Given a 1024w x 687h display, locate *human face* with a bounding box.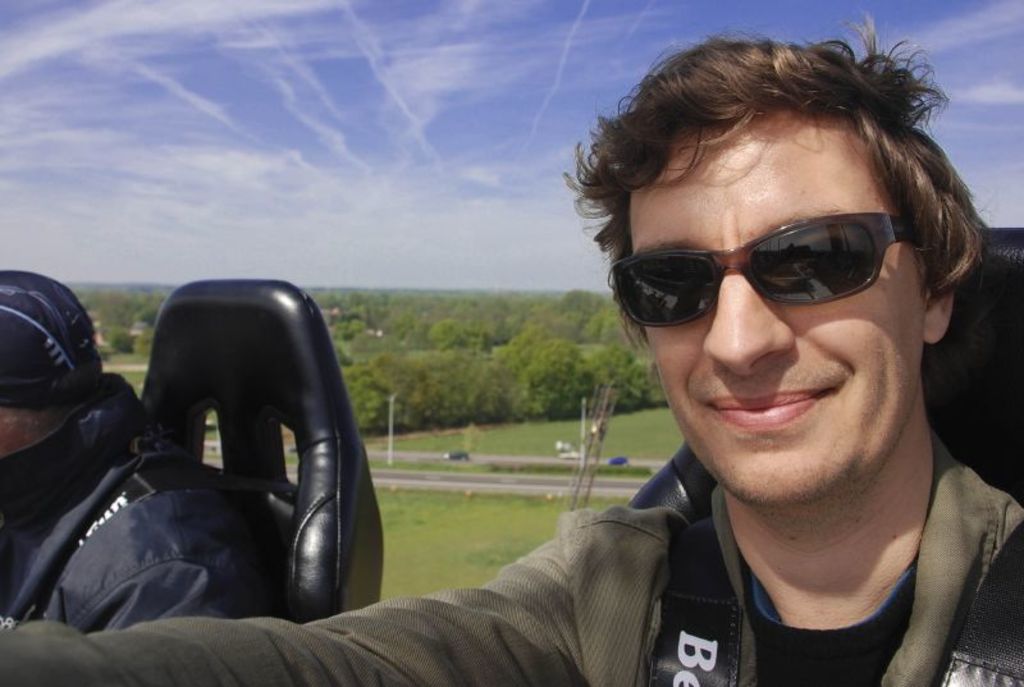
Located: bbox(622, 105, 932, 510).
